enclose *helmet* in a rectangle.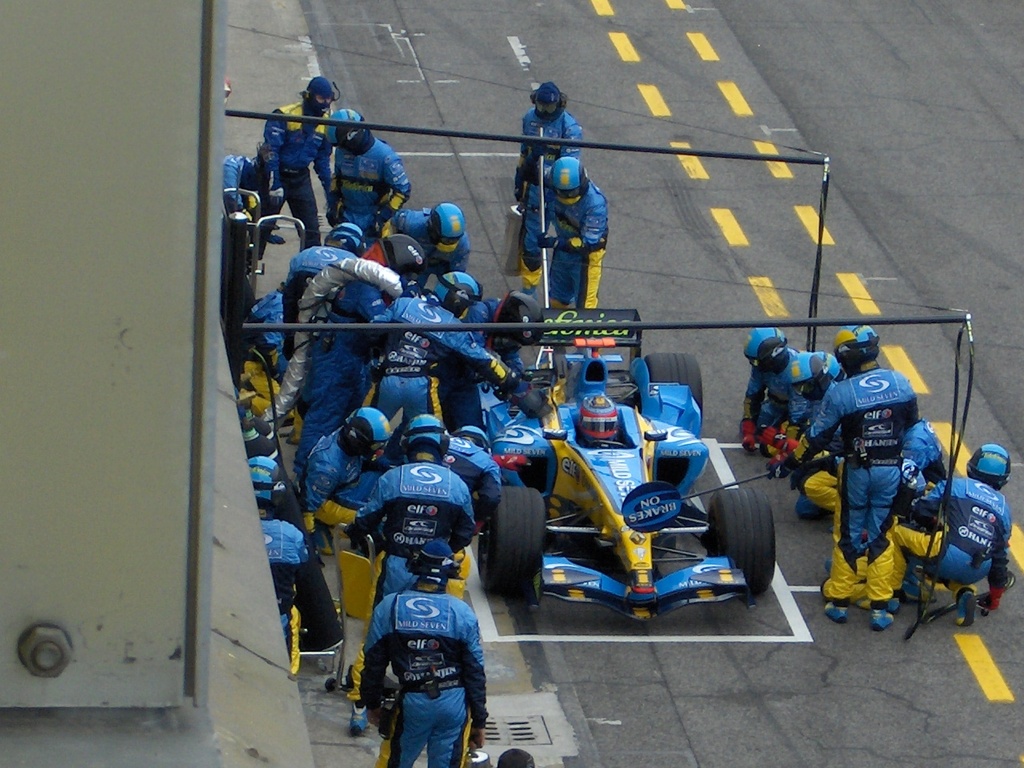
(378, 232, 429, 276).
